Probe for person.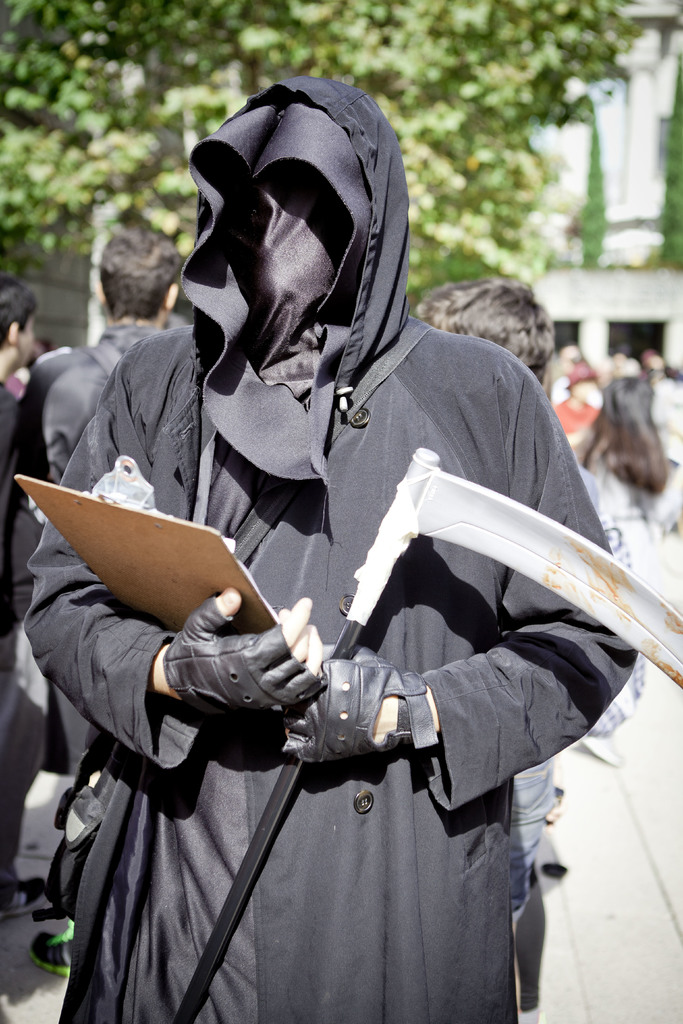
Probe result: (3,222,183,972).
